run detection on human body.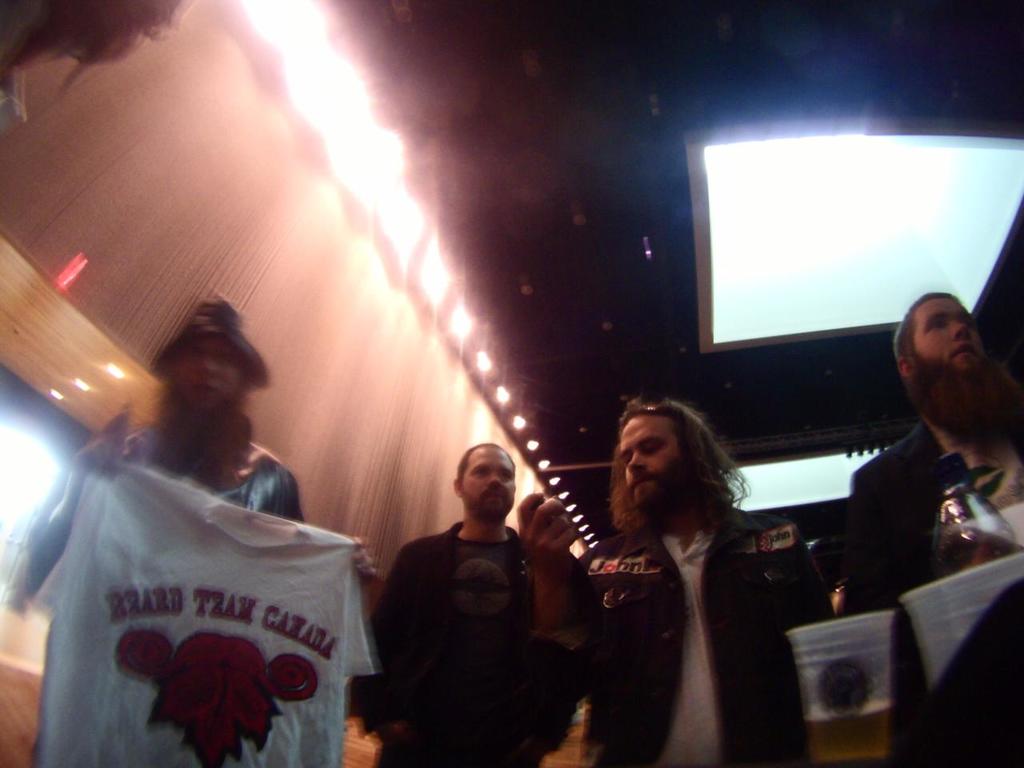
Result: [left=858, top=420, right=1023, bottom=762].
